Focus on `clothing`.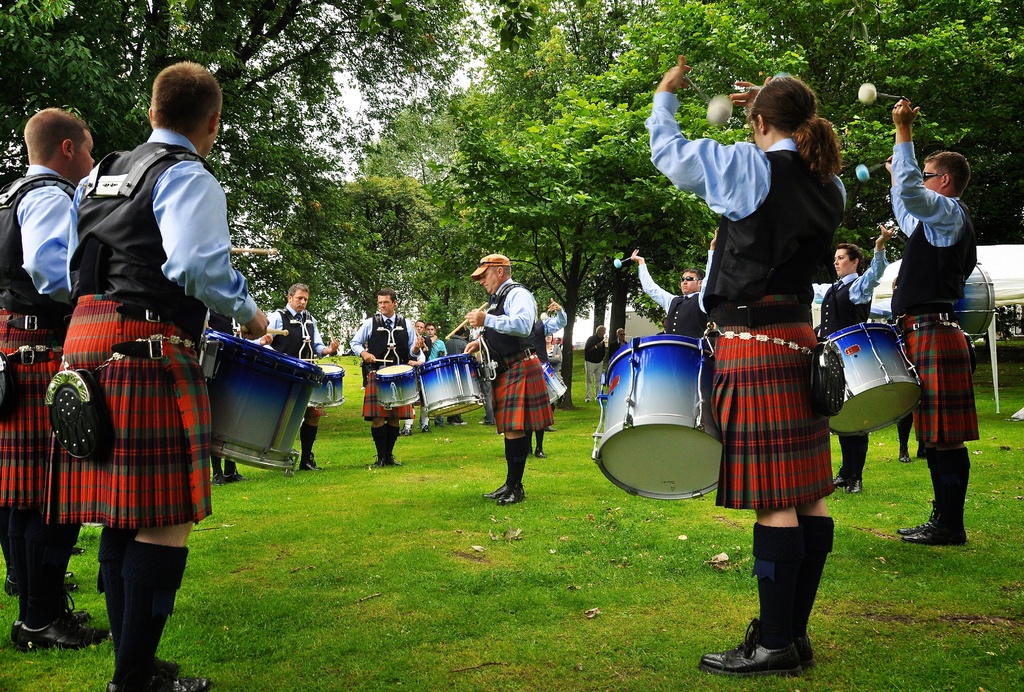
Focused at x1=584 y1=334 x2=605 y2=399.
